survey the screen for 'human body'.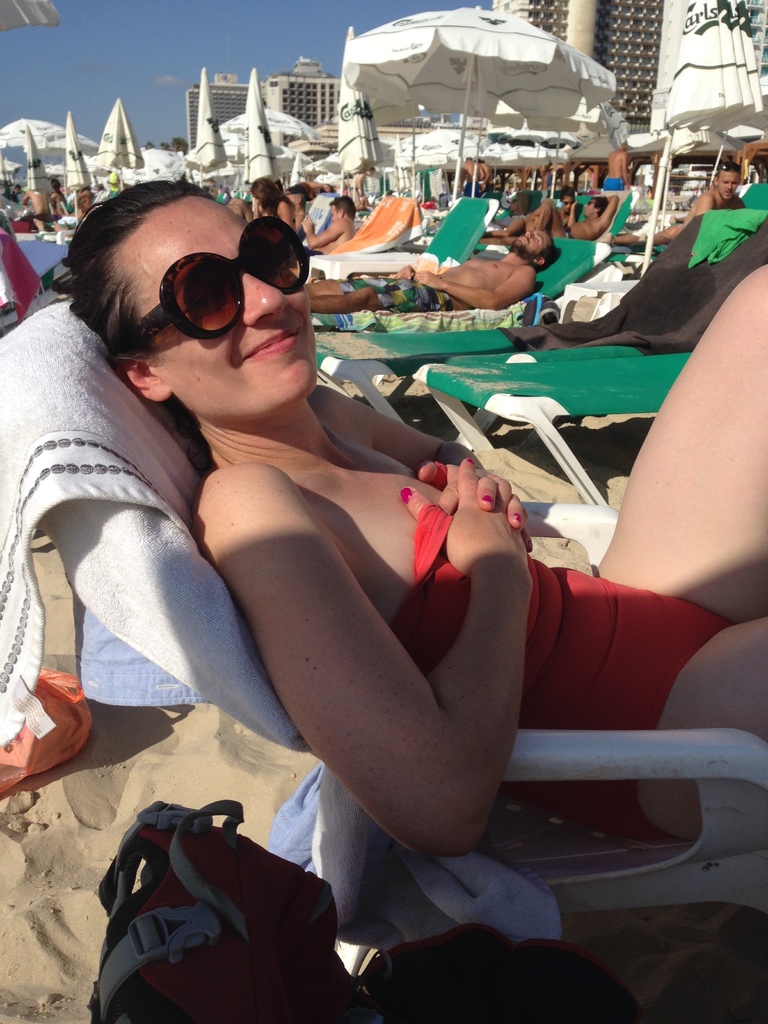
Survey found: 660/172/742/249.
